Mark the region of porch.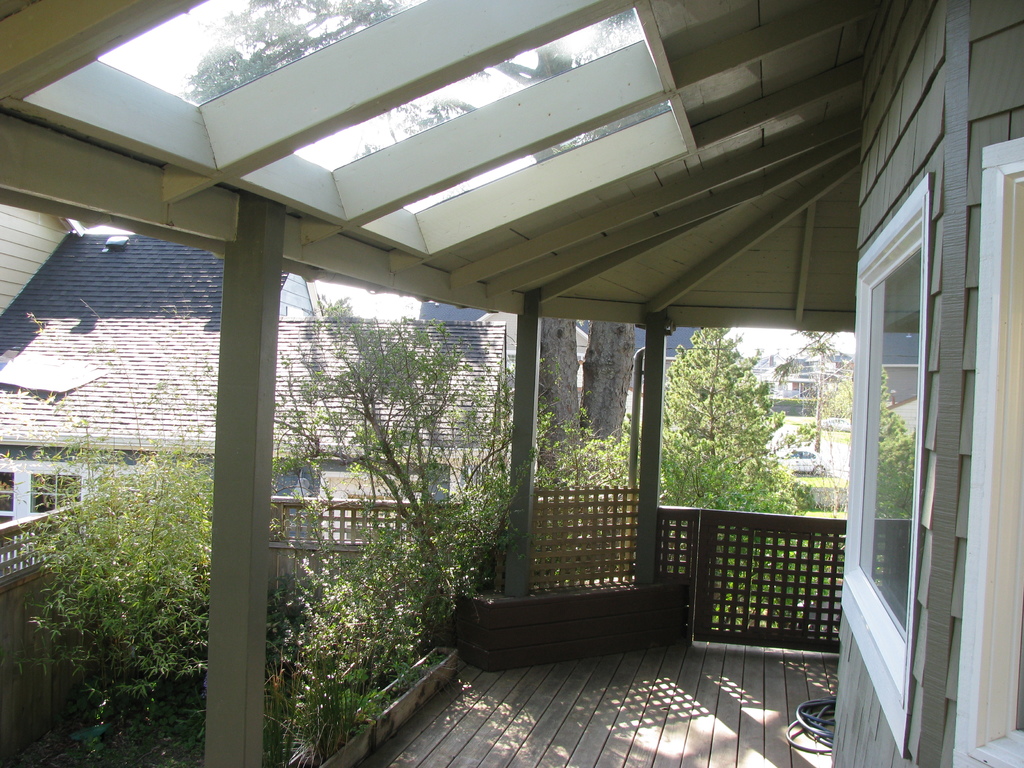
Region: <bbox>0, 456, 860, 762</bbox>.
